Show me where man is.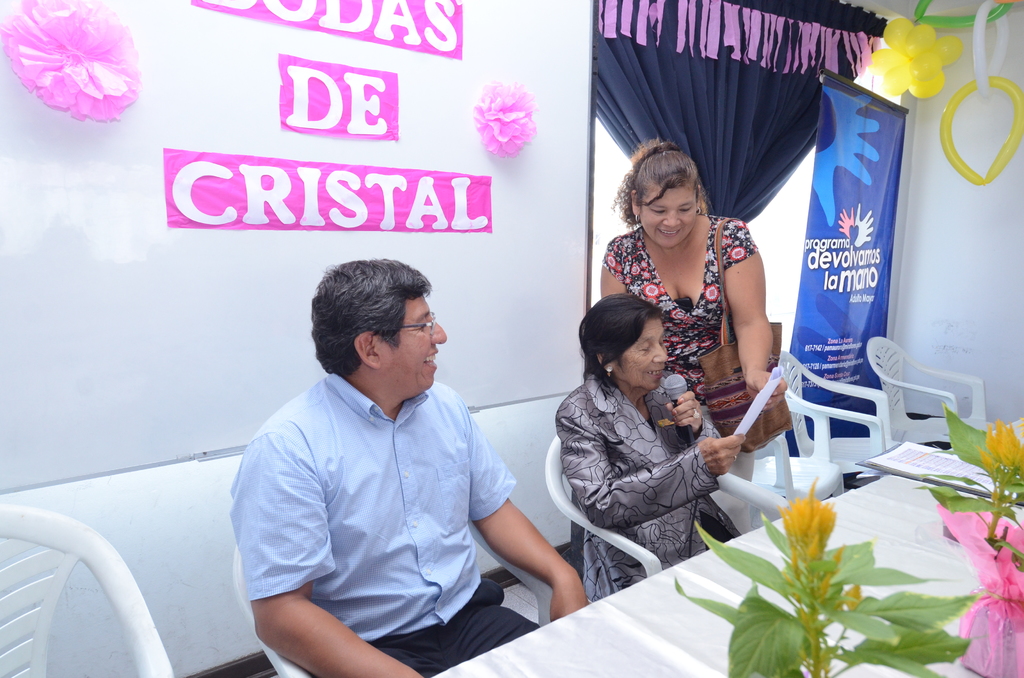
man is at crop(223, 245, 543, 671).
